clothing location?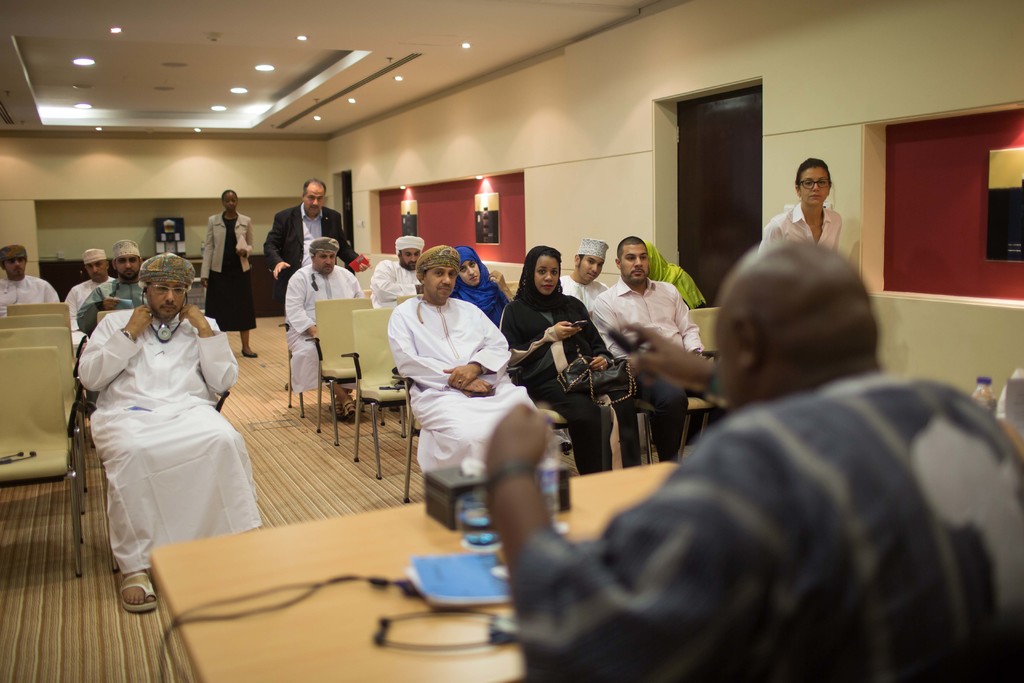
bbox=[280, 259, 365, 390]
